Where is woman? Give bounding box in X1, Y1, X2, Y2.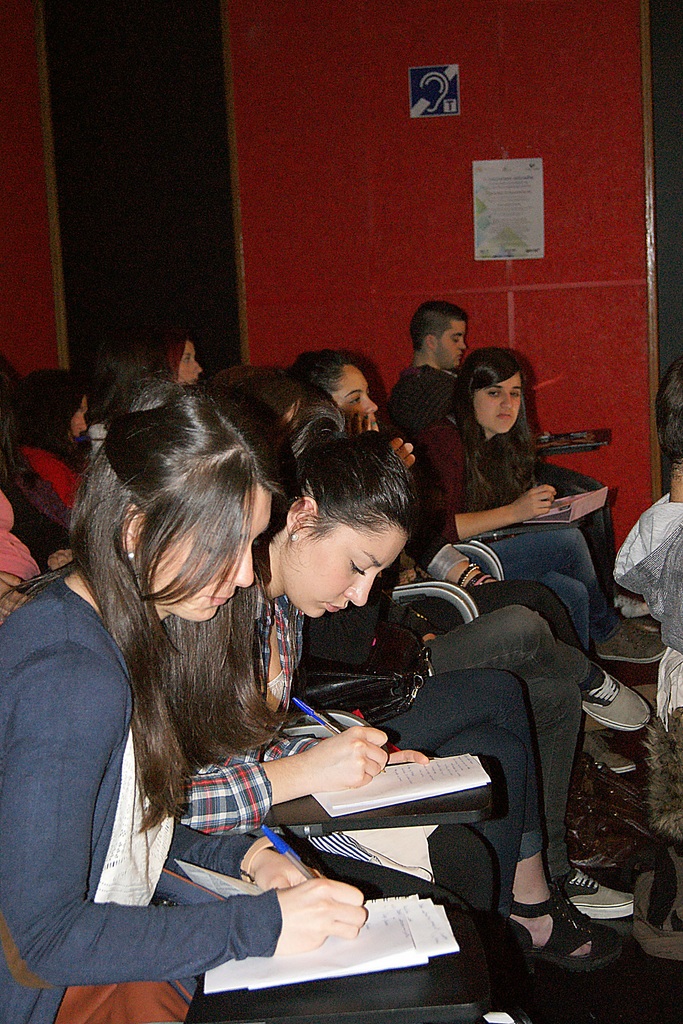
29, 371, 93, 503.
